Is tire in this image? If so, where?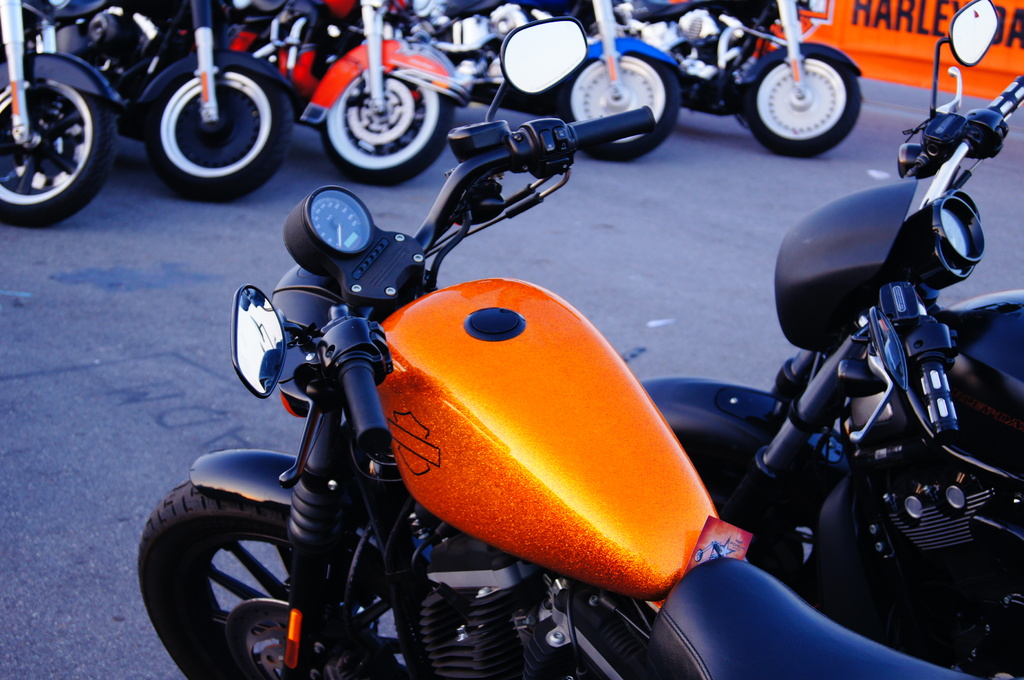
Yes, at l=0, t=77, r=116, b=235.
